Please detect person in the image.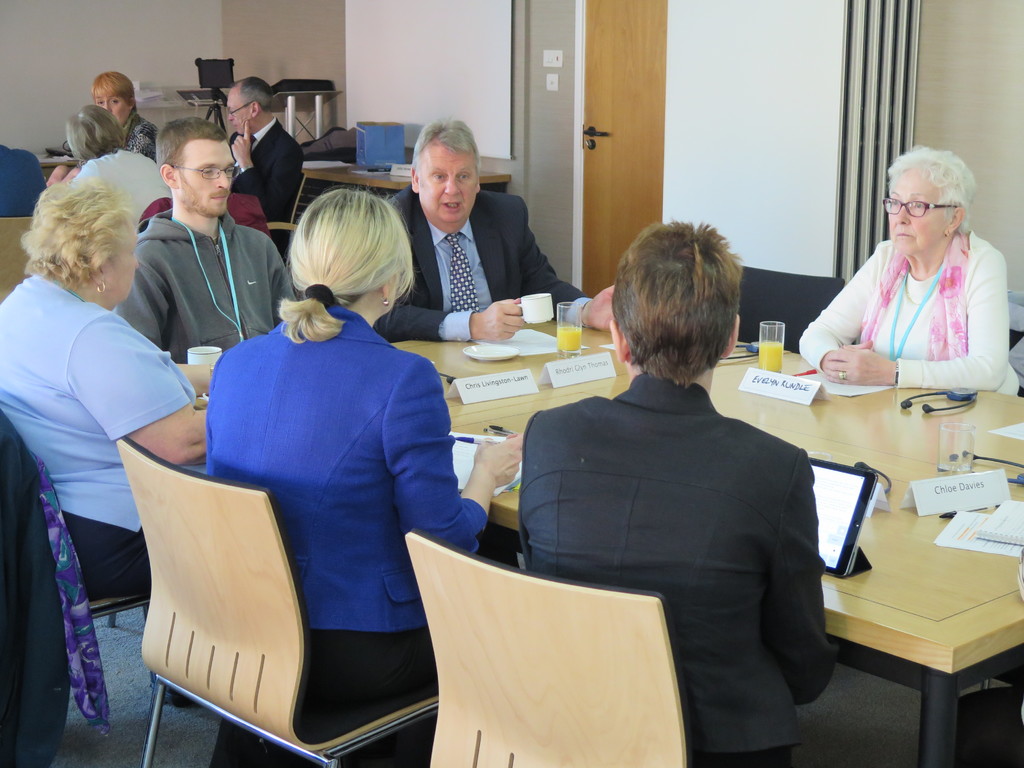
crop(0, 176, 215, 704).
